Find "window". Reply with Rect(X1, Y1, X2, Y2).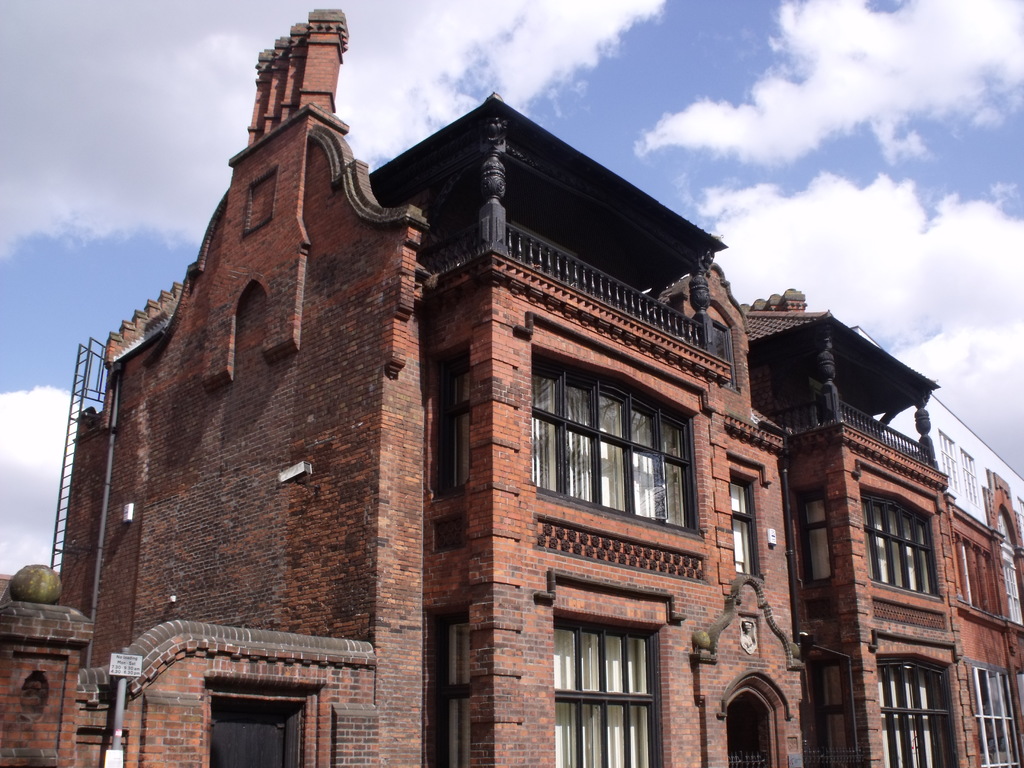
Rect(852, 491, 941, 596).
